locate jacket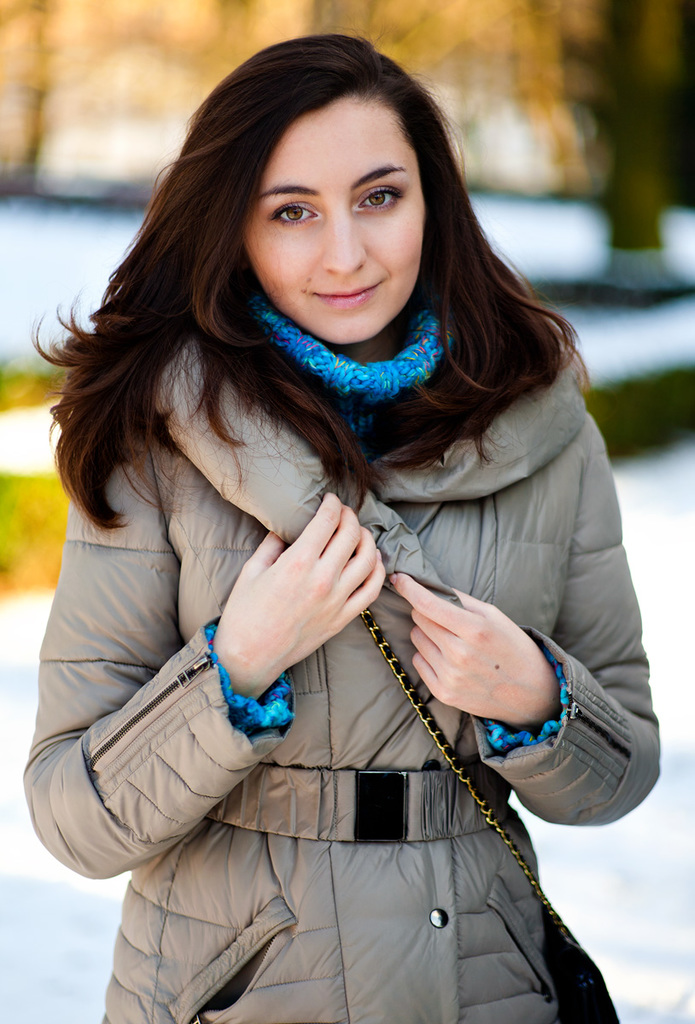
box(23, 329, 657, 1023)
